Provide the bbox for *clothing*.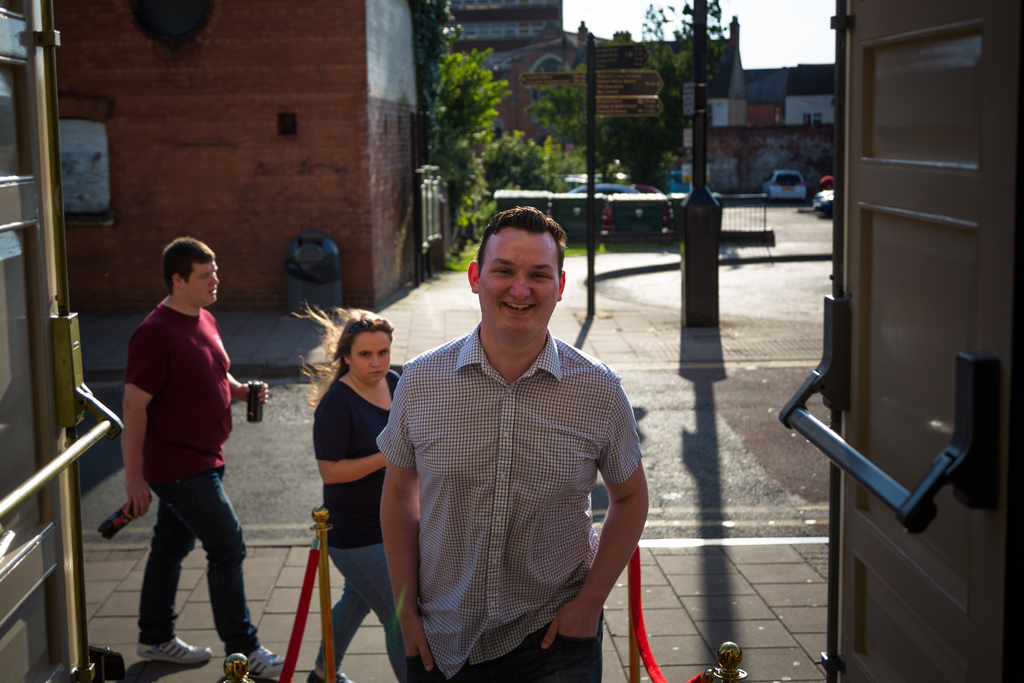
[118, 297, 268, 657].
